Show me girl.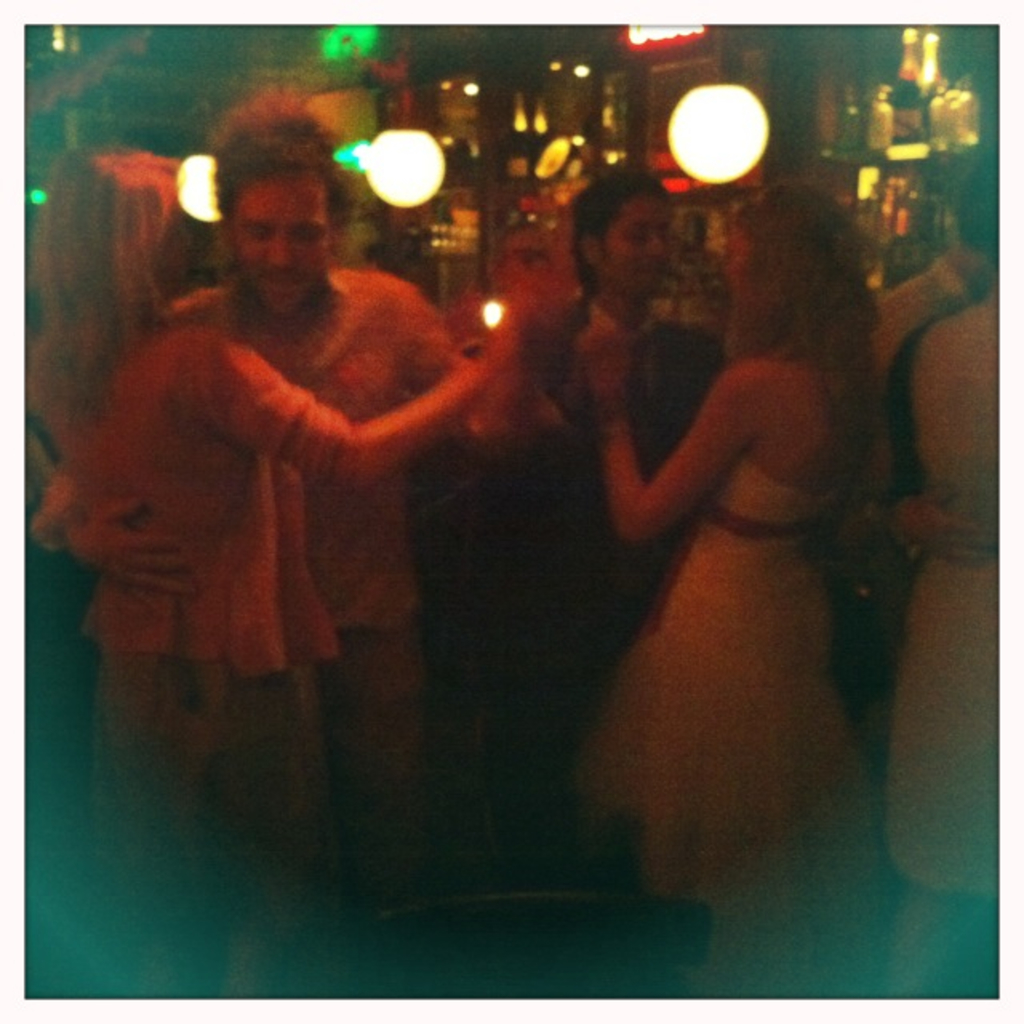
girl is here: bbox(573, 178, 880, 922).
